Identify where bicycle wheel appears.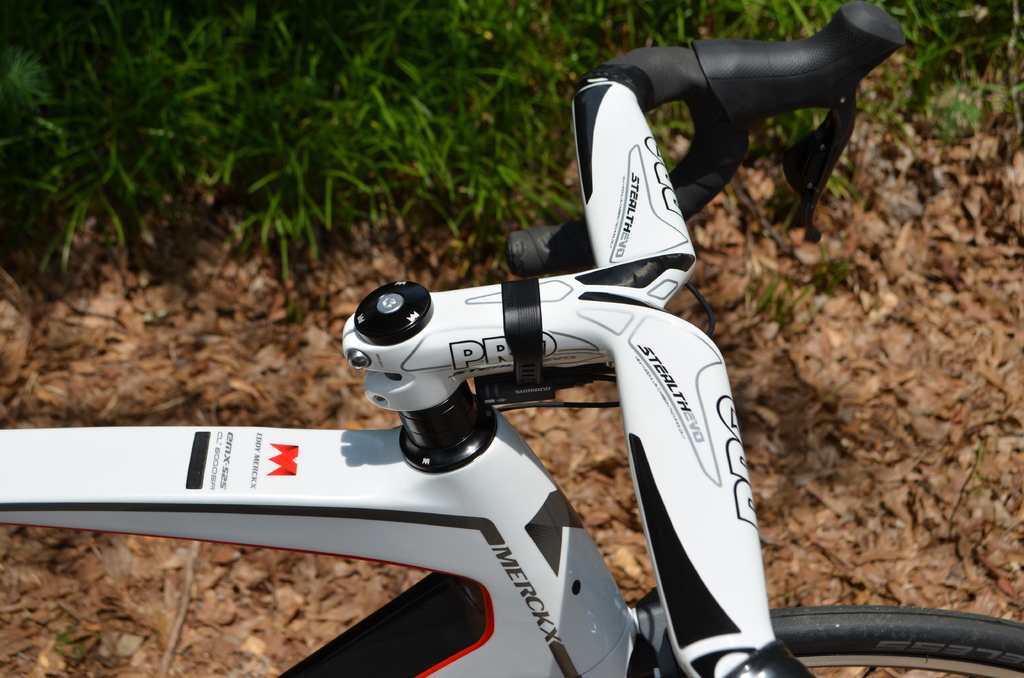
Appears at {"left": 655, "top": 607, "right": 1023, "bottom": 677}.
